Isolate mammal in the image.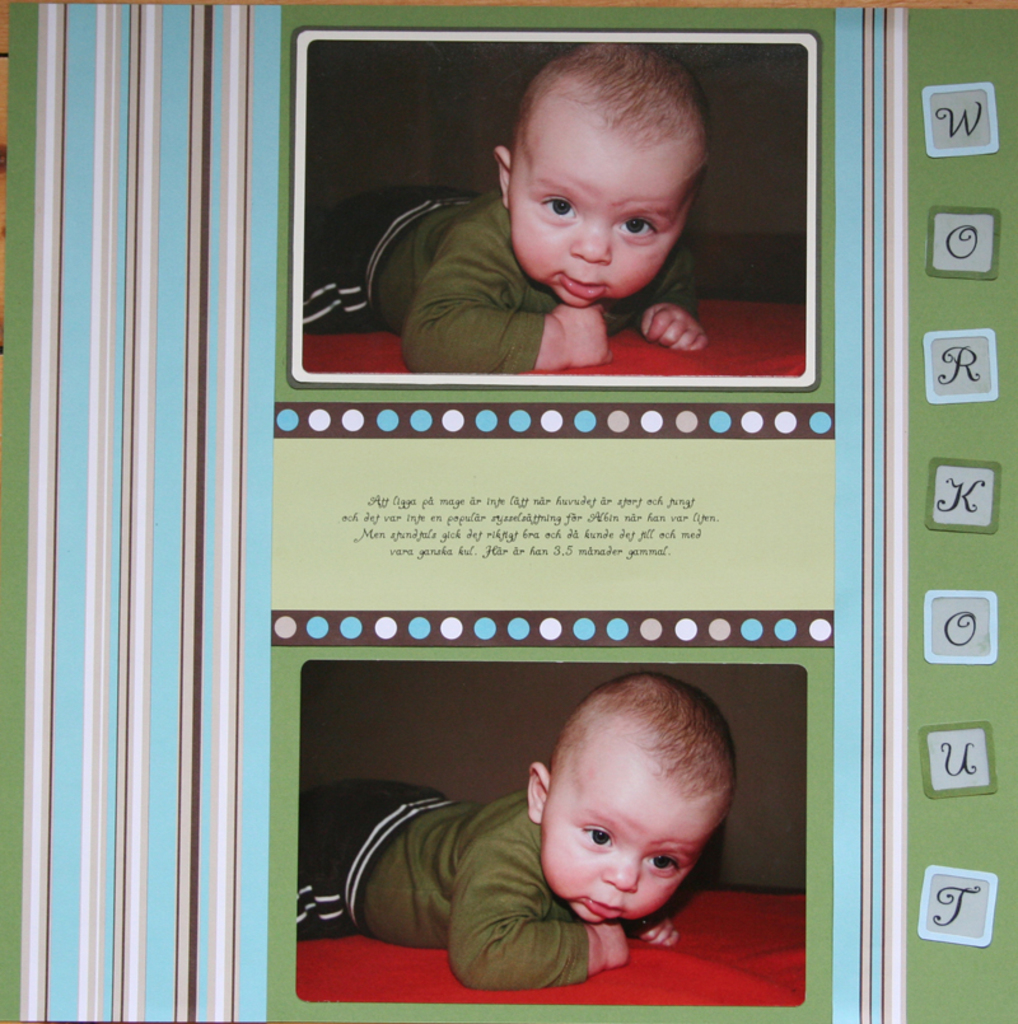
Isolated region: box=[291, 677, 743, 999].
